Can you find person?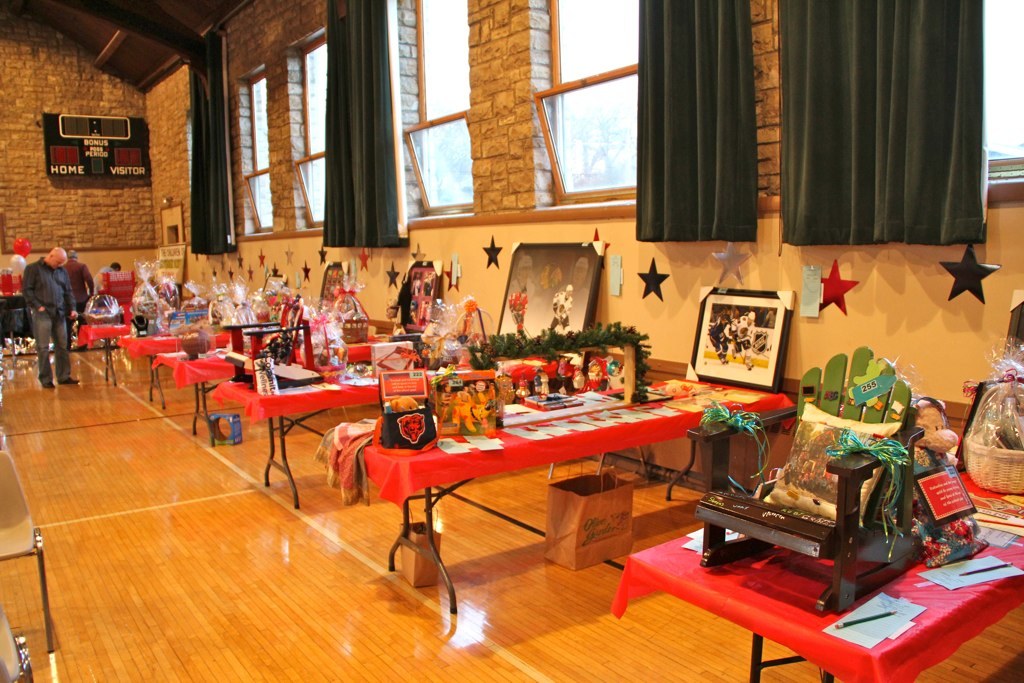
Yes, bounding box: {"left": 437, "top": 382, "right": 451, "bottom": 428}.
